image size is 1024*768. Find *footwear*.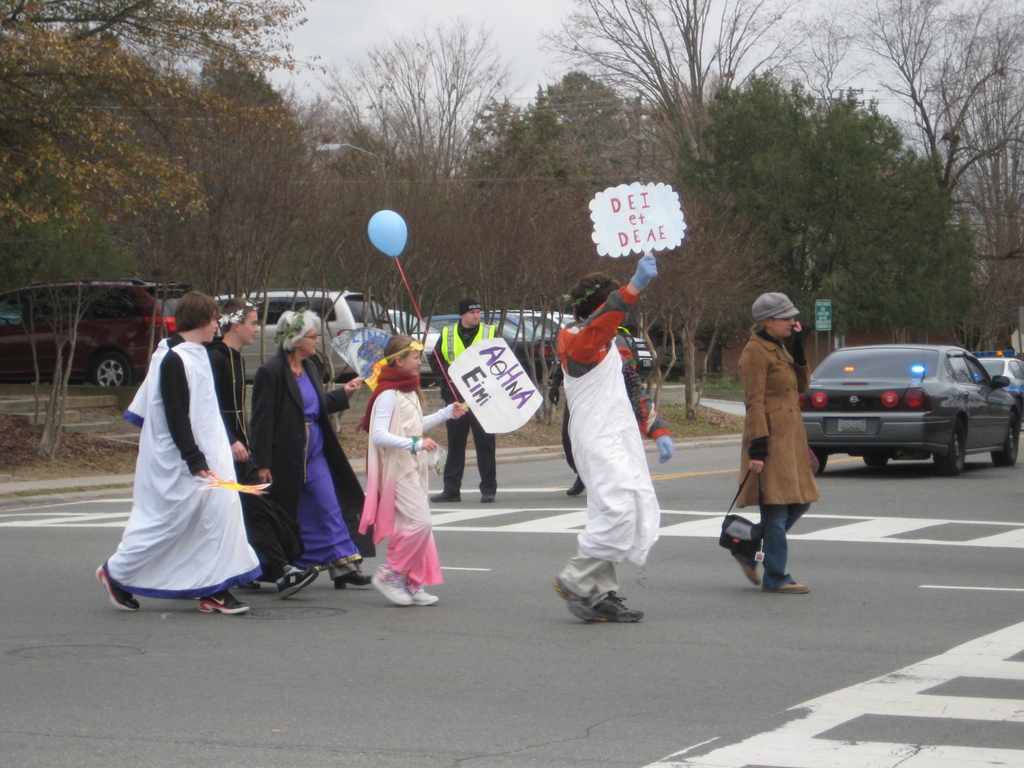
(x1=195, y1=590, x2=250, y2=618).
